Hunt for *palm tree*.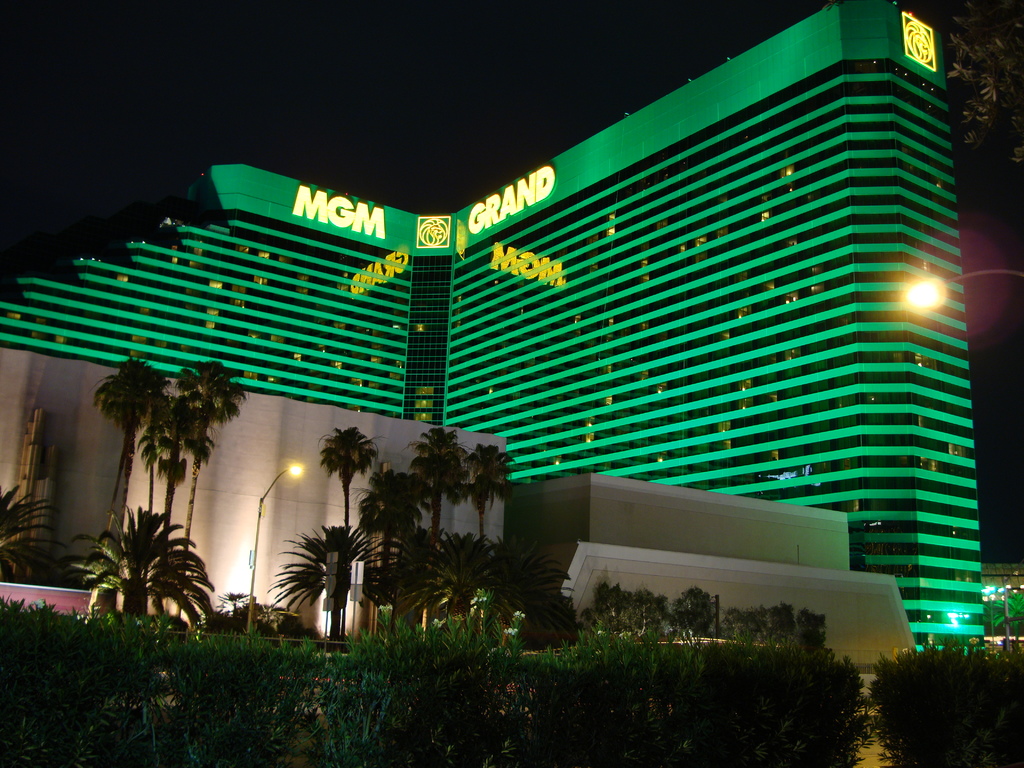
Hunted down at <bbox>354, 466, 416, 632</bbox>.
